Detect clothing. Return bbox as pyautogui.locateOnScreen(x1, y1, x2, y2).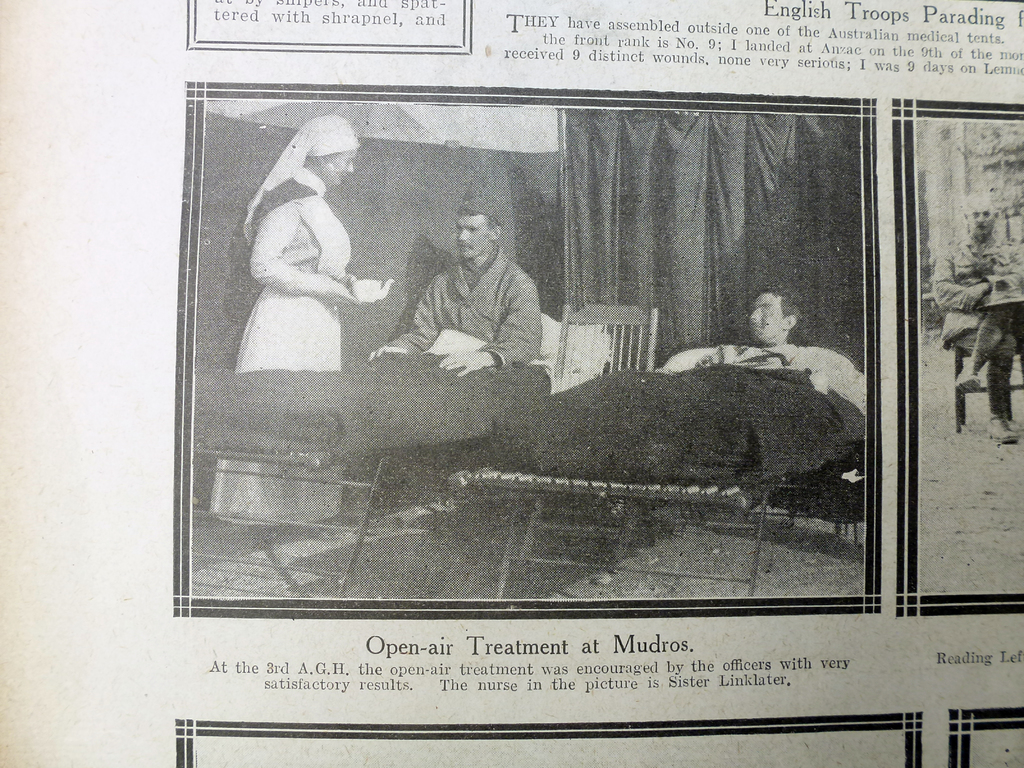
pyautogui.locateOnScreen(238, 118, 342, 531).
